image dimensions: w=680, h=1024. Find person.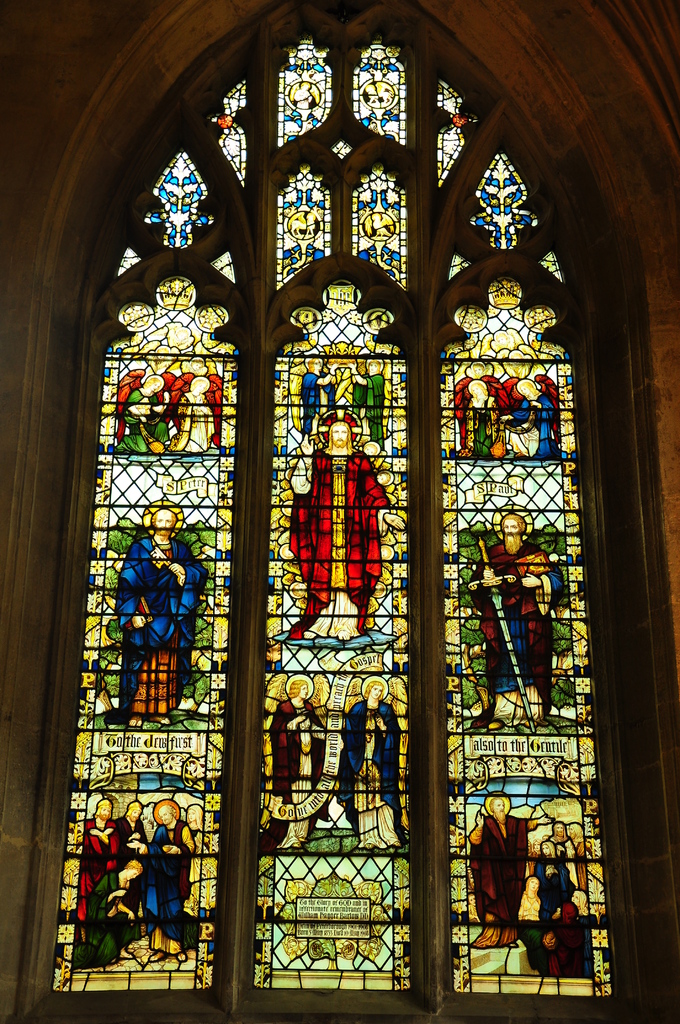
505, 371, 567, 474.
